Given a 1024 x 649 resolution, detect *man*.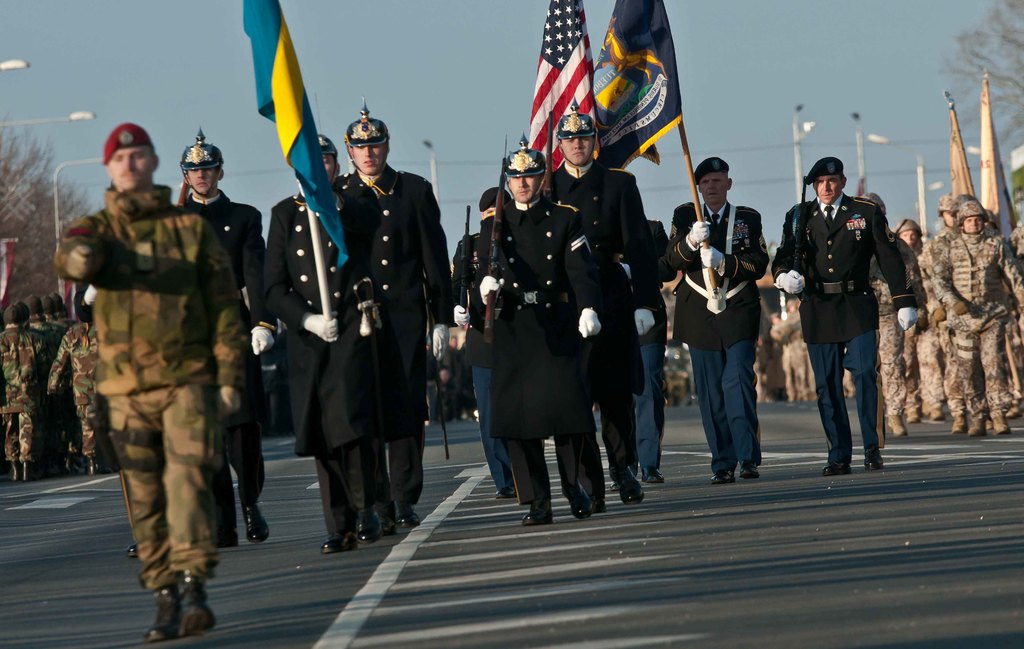
box=[858, 192, 927, 439].
